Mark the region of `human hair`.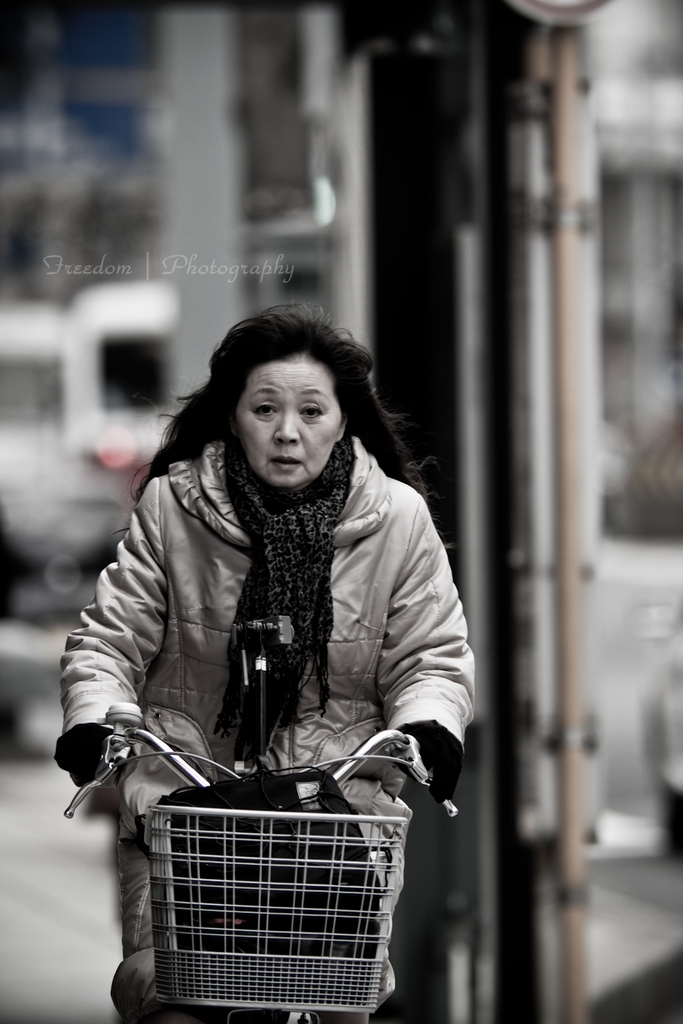
Region: bbox=(112, 303, 440, 533).
